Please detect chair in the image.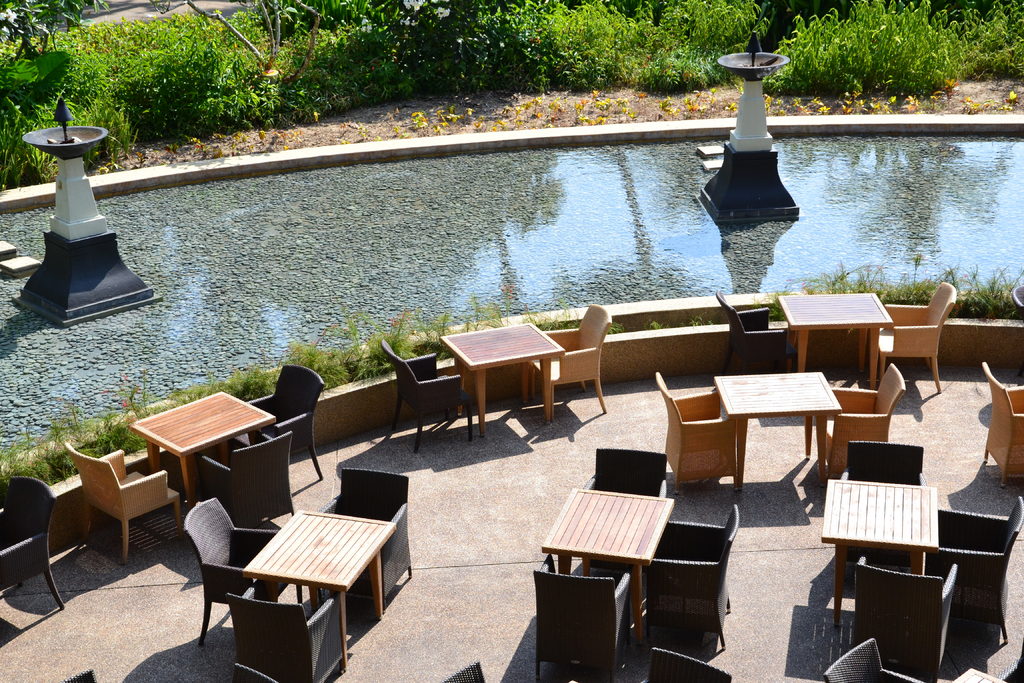
[847,441,929,493].
